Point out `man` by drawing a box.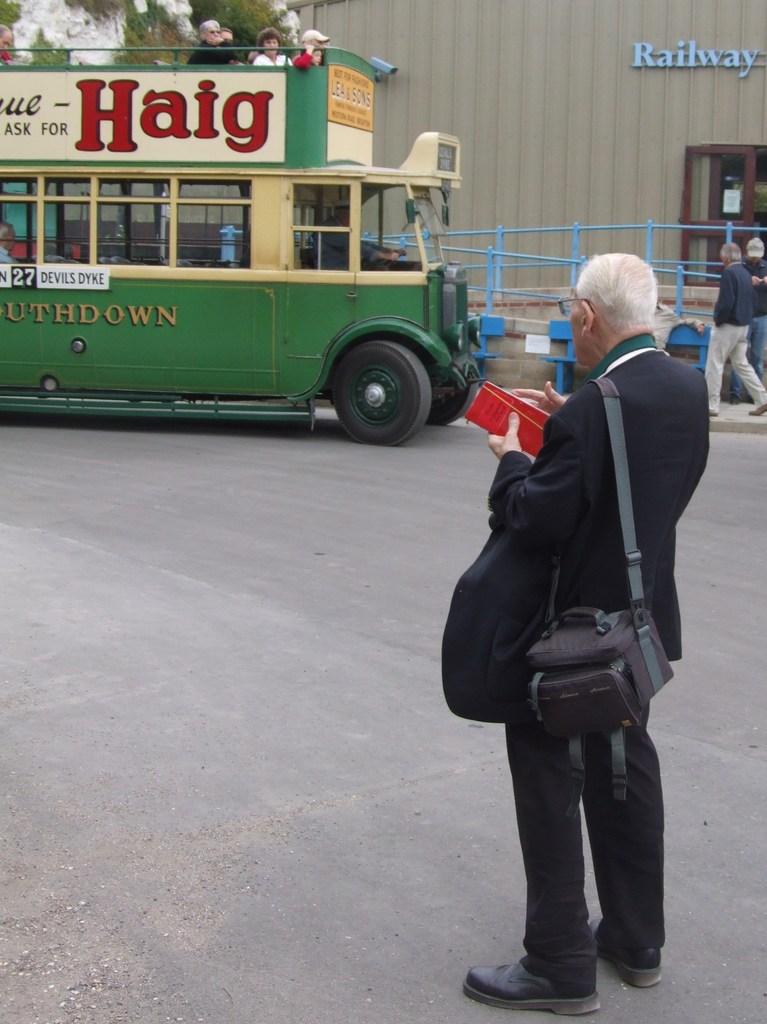
<bbox>705, 239, 766, 419</bbox>.
